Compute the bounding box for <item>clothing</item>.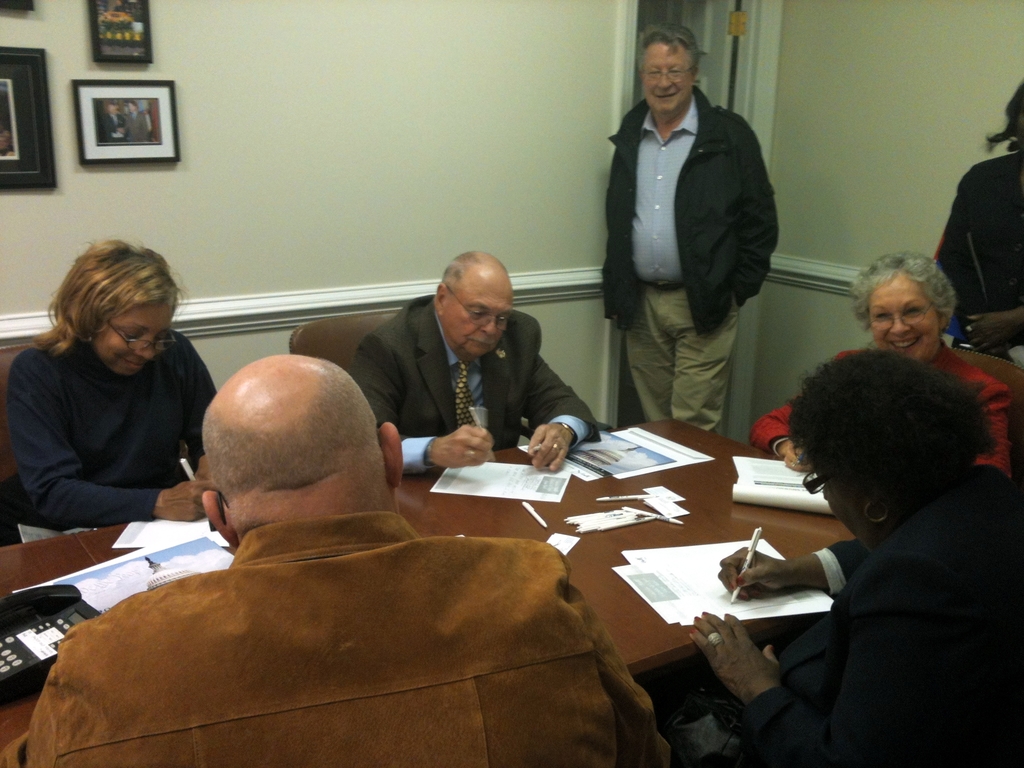
[929,148,1023,360].
